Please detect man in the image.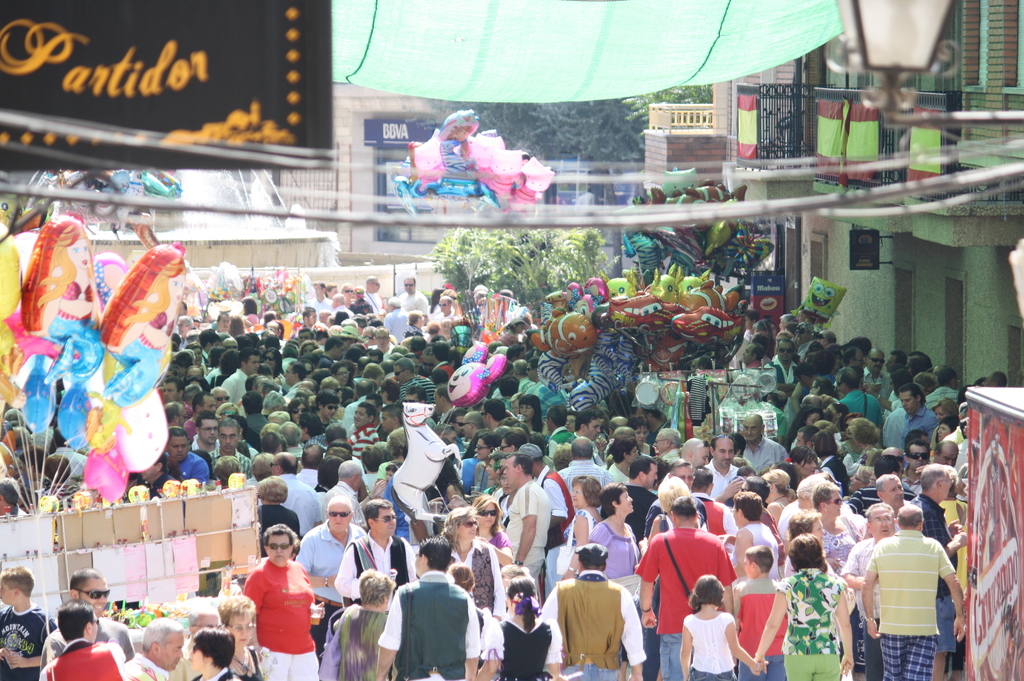
pyautogui.locateOnScreen(837, 346, 883, 395).
